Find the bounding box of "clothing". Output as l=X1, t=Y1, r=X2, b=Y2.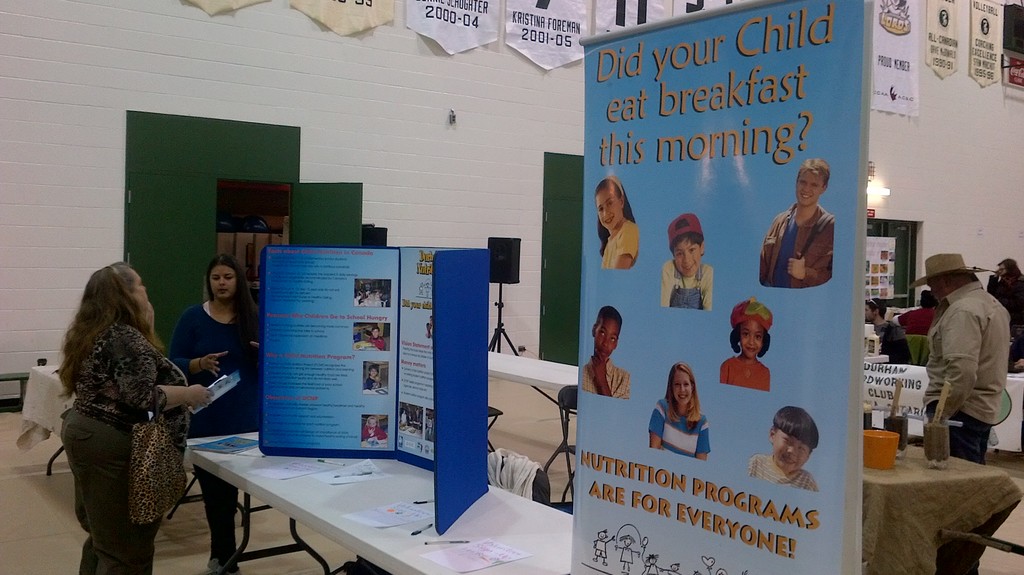
l=367, t=377, r=383, b=387.
